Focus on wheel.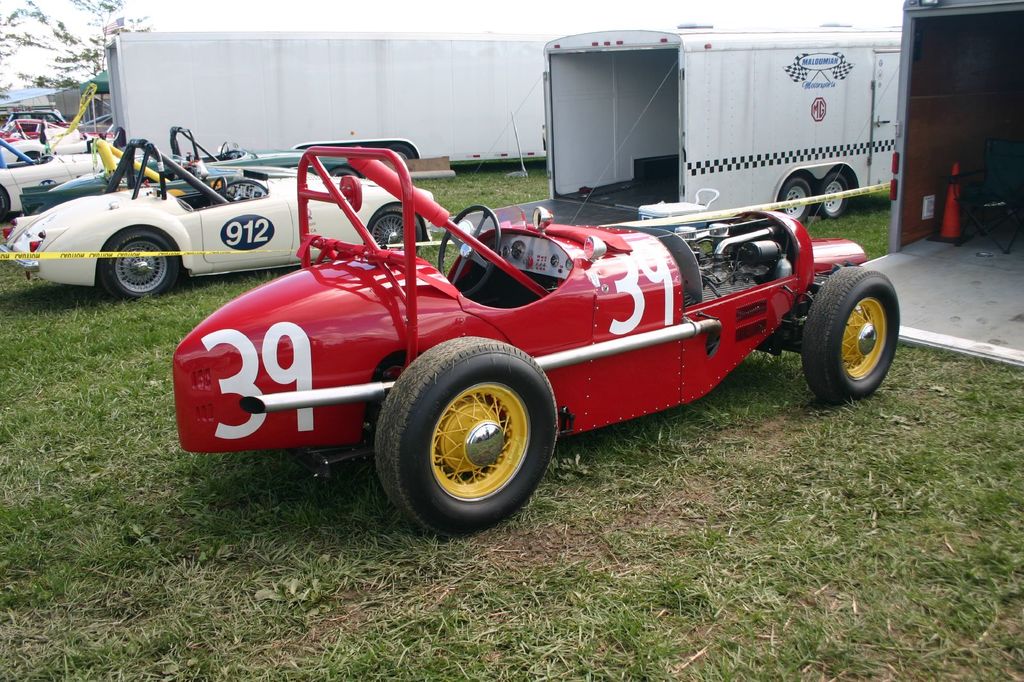
Focused at (x1=94, y1=233, x2=175, y2=301).
